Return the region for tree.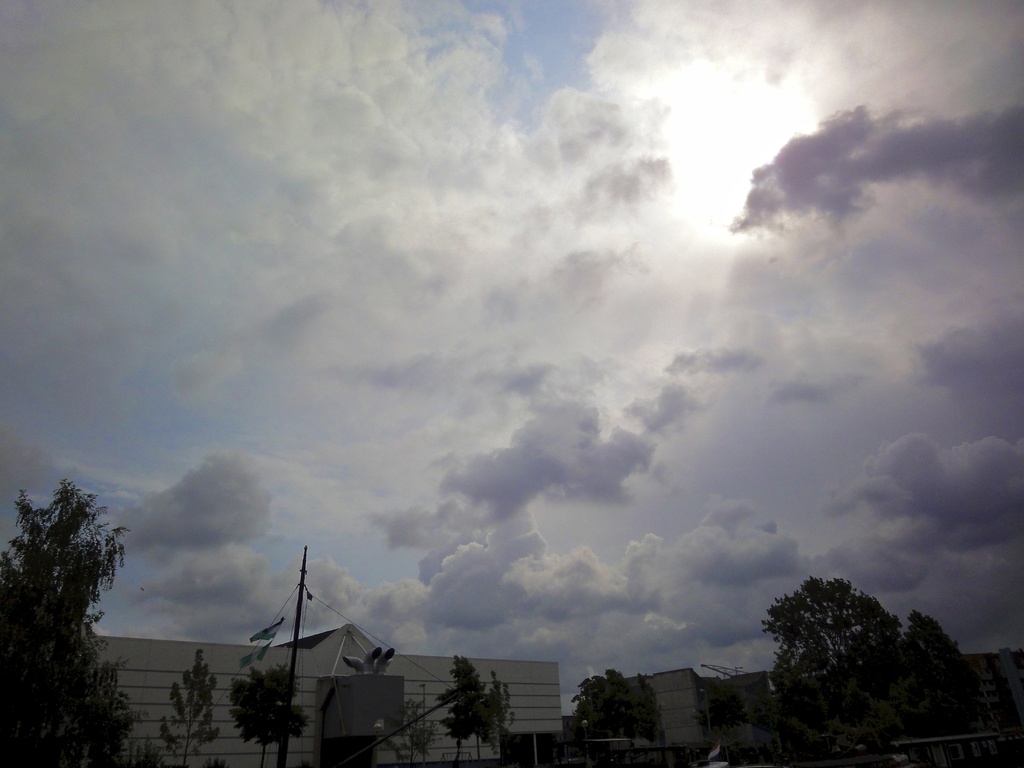
761/573/991/767.
